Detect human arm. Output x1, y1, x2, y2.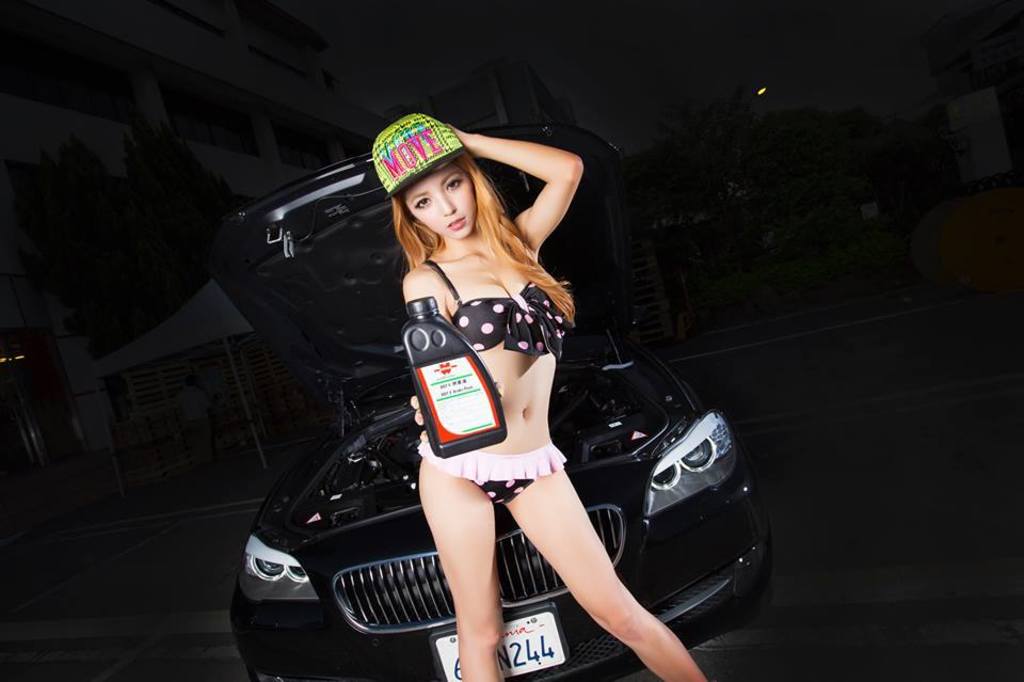
473, 130, 607, 276.
